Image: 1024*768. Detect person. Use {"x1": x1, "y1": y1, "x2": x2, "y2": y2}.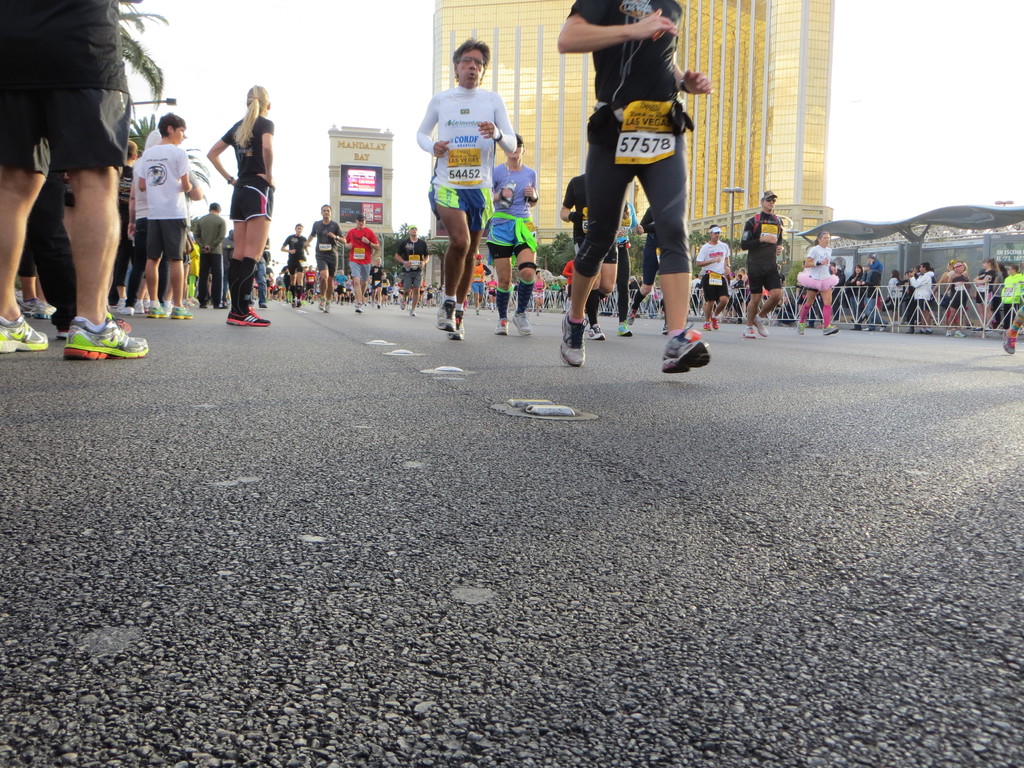
{"x1": 396, "y1": 223, "x2": 431, "y2": 307}.
